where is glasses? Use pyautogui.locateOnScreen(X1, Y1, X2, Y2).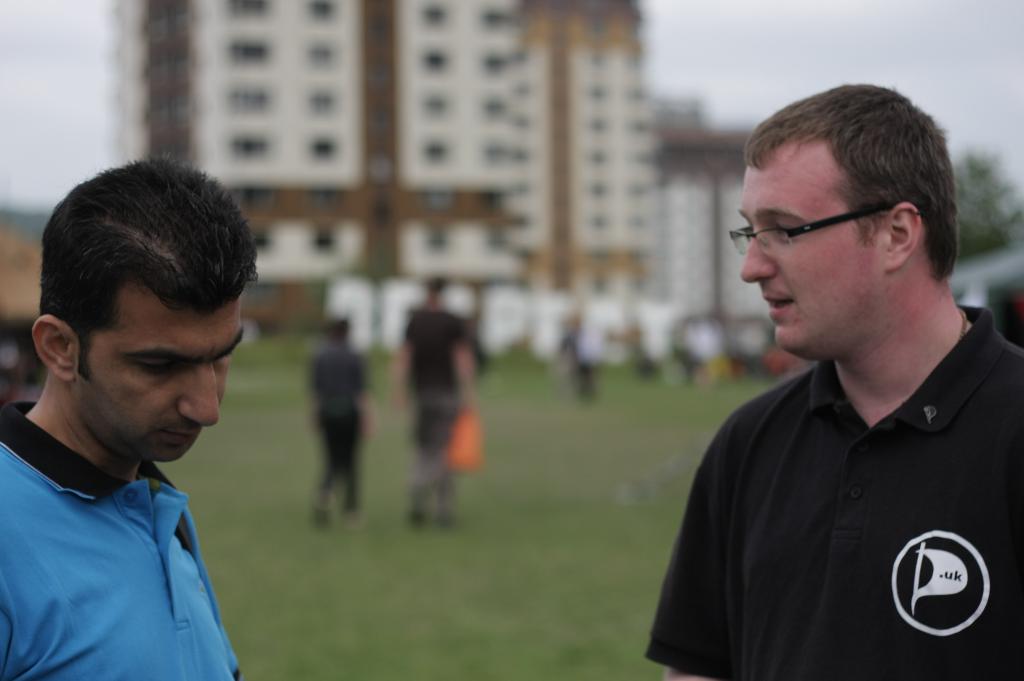
pyautogui.locateOnScreen(729, 204, 900, 261).
